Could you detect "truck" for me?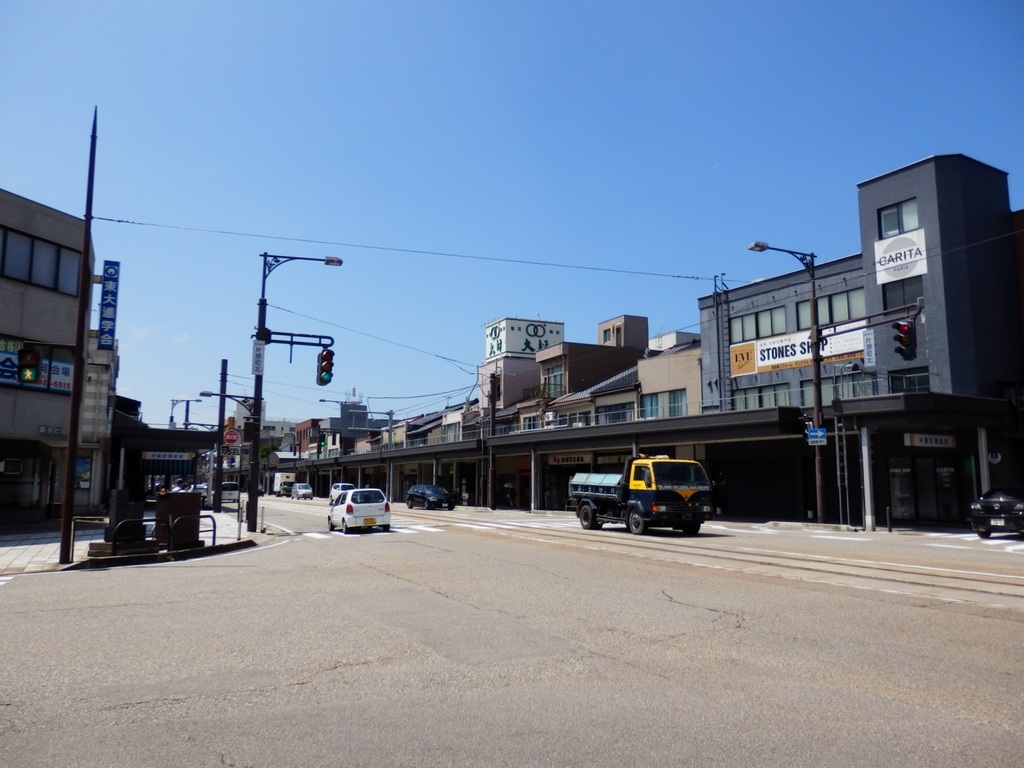
Detection result: box(574, 461, 735, 541).
